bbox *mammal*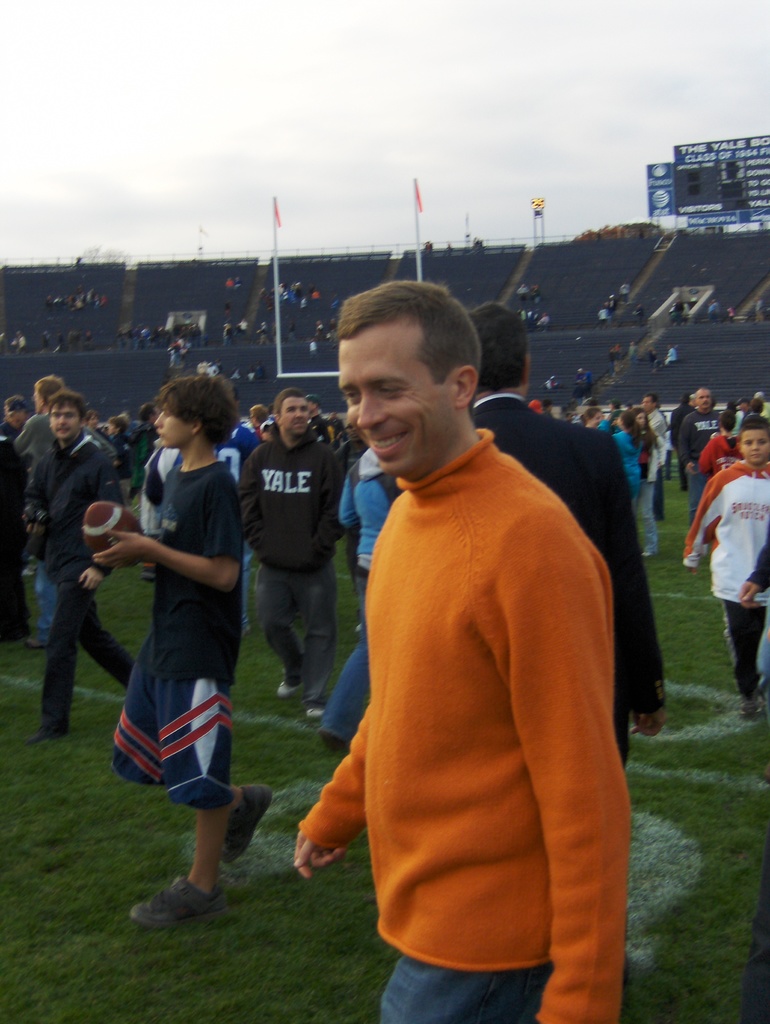
rect(42, 333, 52, 352)
